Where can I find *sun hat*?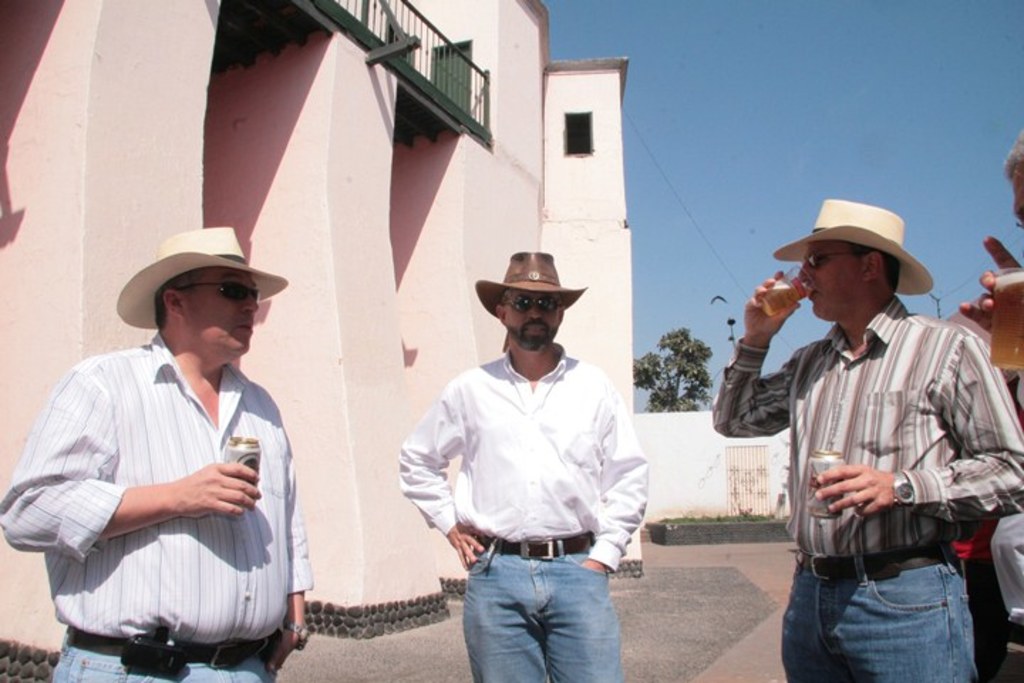
You can find it at BBox(468, 252, 587, 359).
